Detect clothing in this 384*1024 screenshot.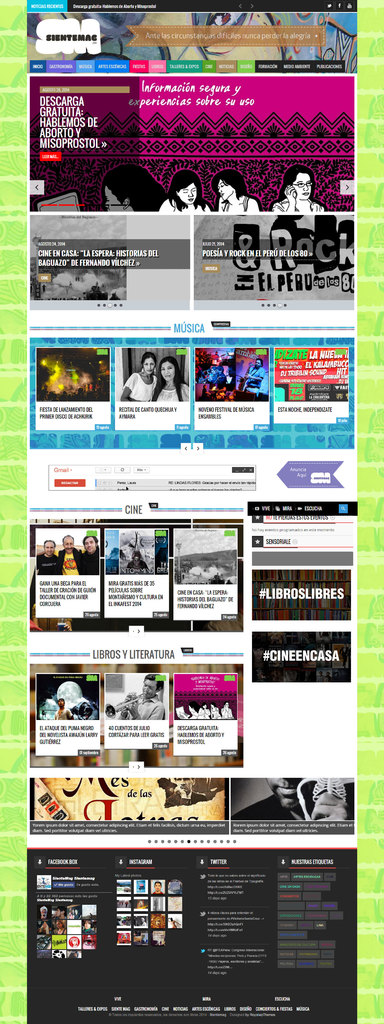
Detection: bbox=(128, 375, 157, 401).
